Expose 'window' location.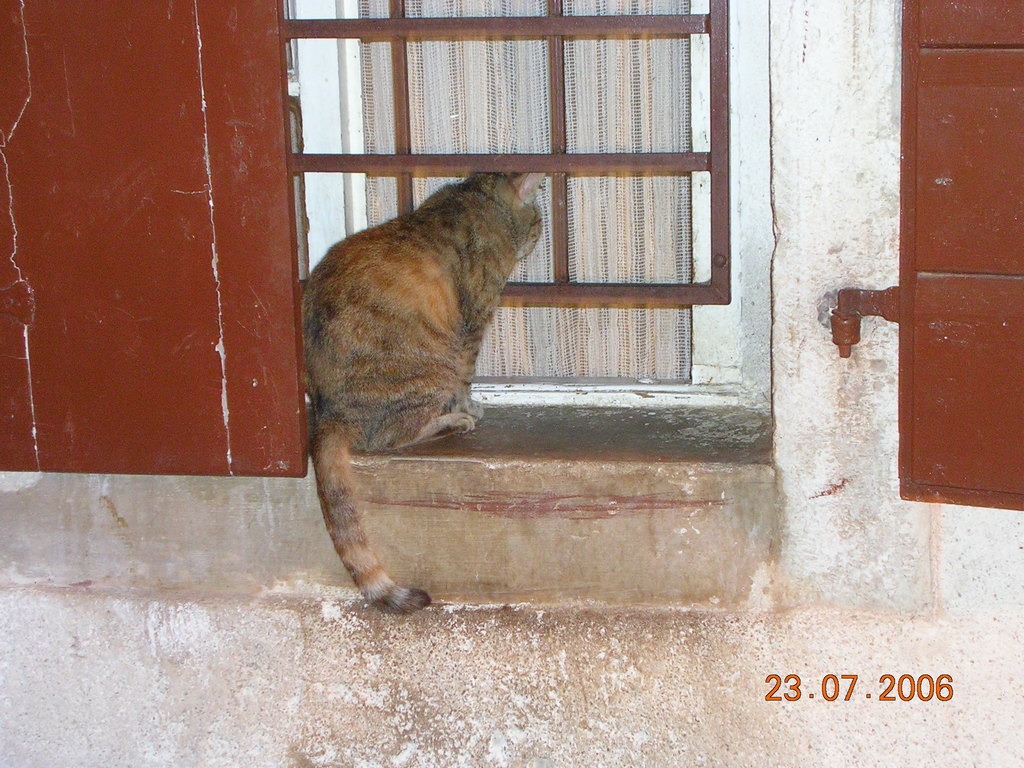
Exposed at BBox(833, 0, 1023, 520).
